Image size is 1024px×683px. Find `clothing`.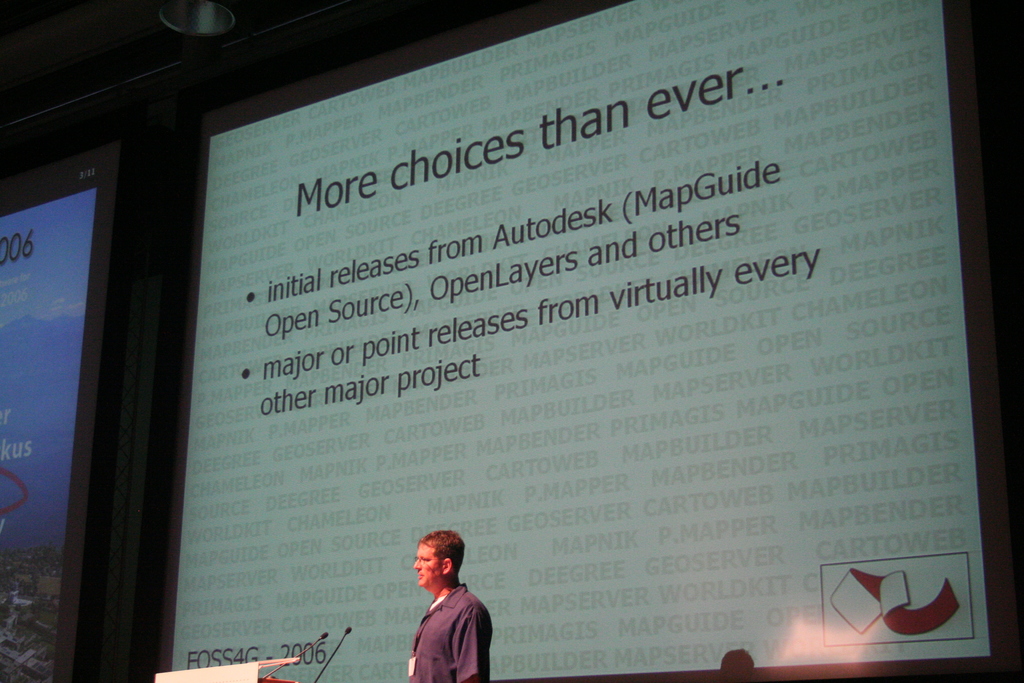
crop(403, 579, 489, 682).
